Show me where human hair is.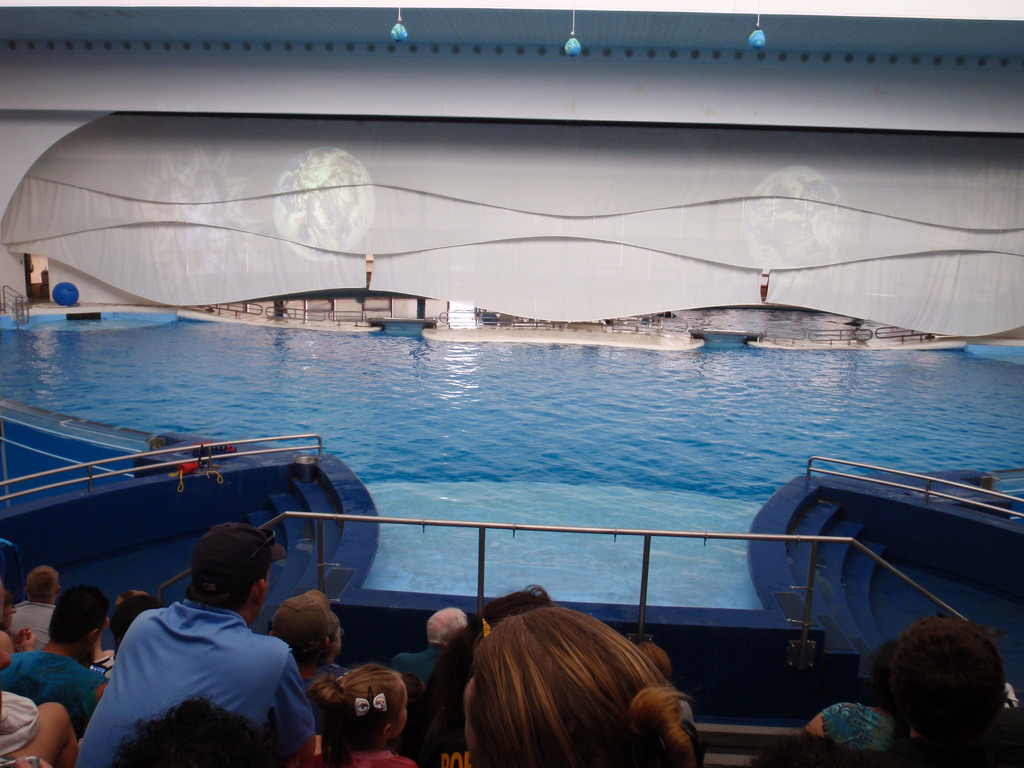
human hair is at select_region(47, 584, 102, 651).
